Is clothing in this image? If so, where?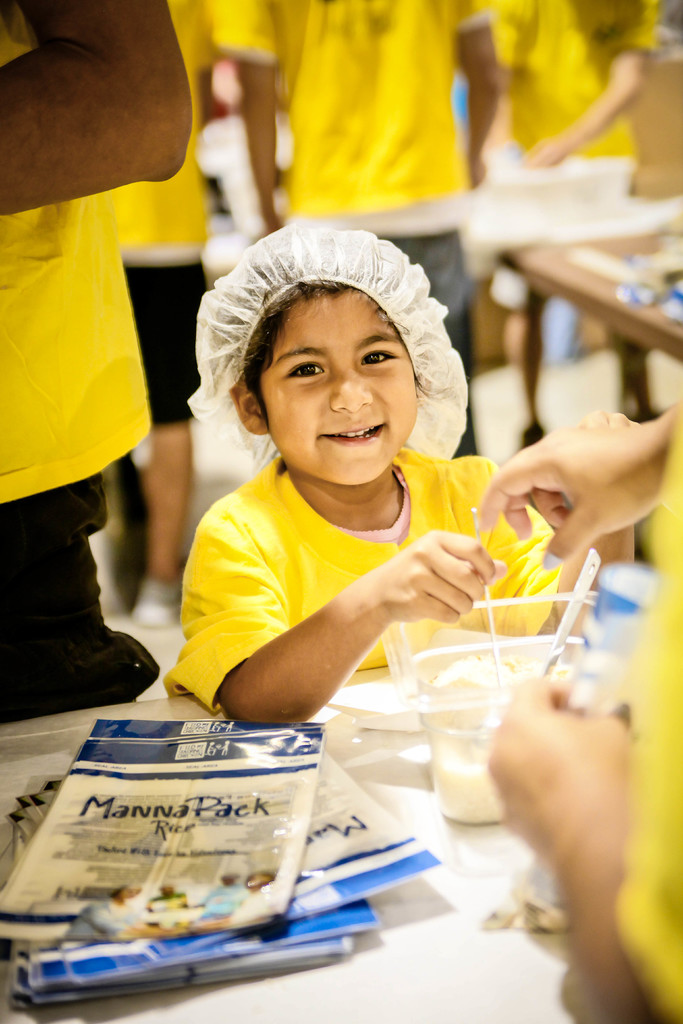
Yes, at <region>220, 0, 482, 456</region>.
